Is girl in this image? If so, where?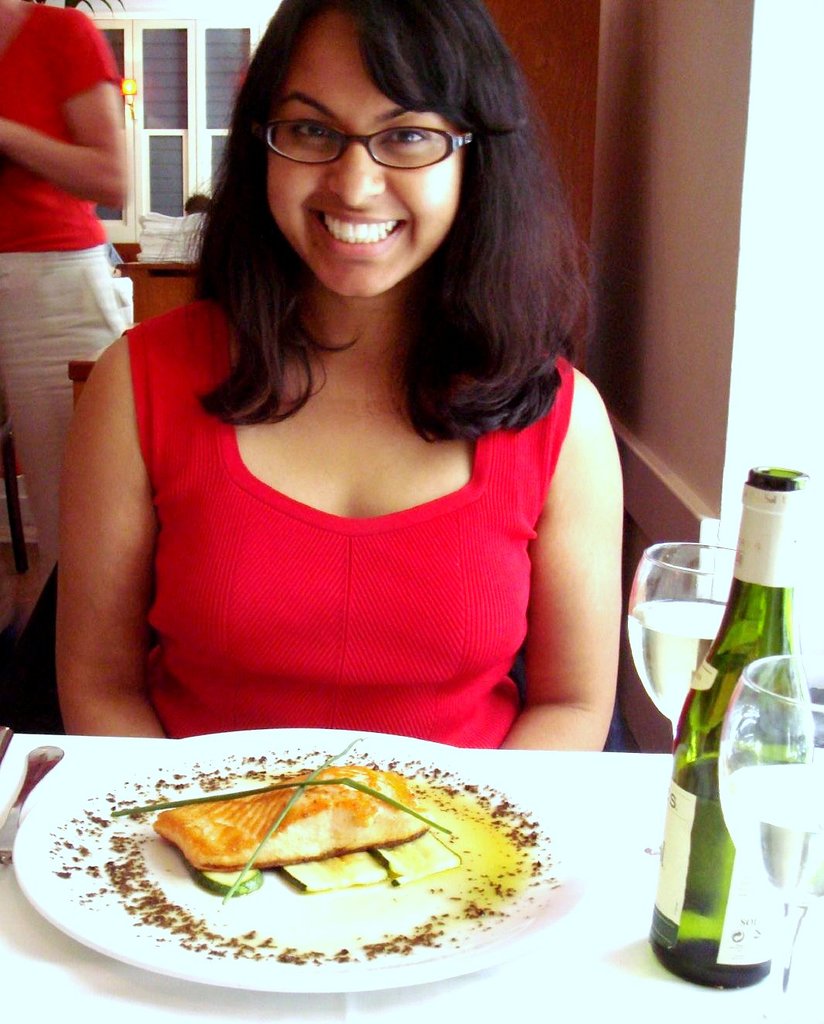
Yes, at bbox=(114, 300, 585, 773).
